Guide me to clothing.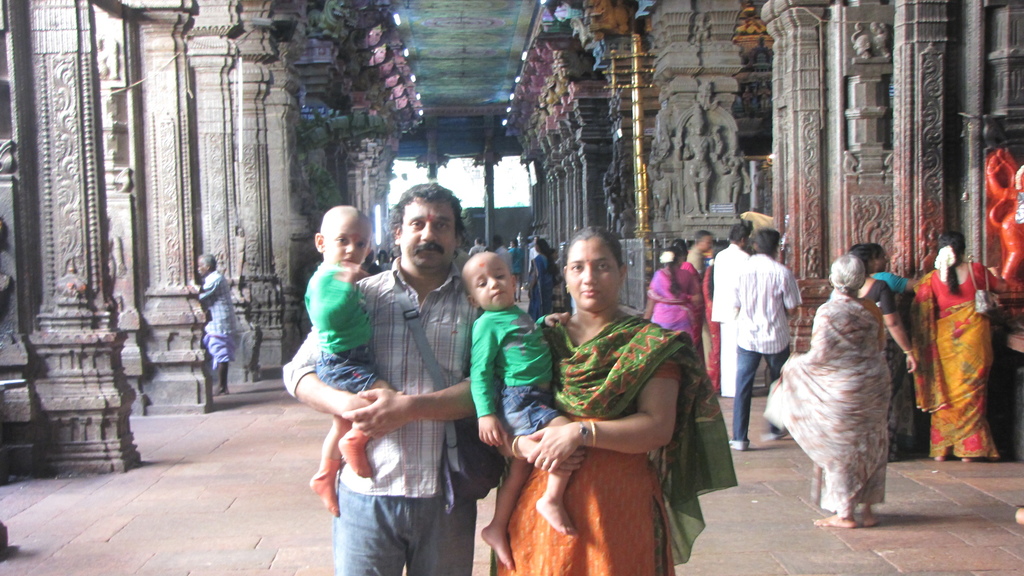
Guidance: rect(870, 266, 904, 295).
